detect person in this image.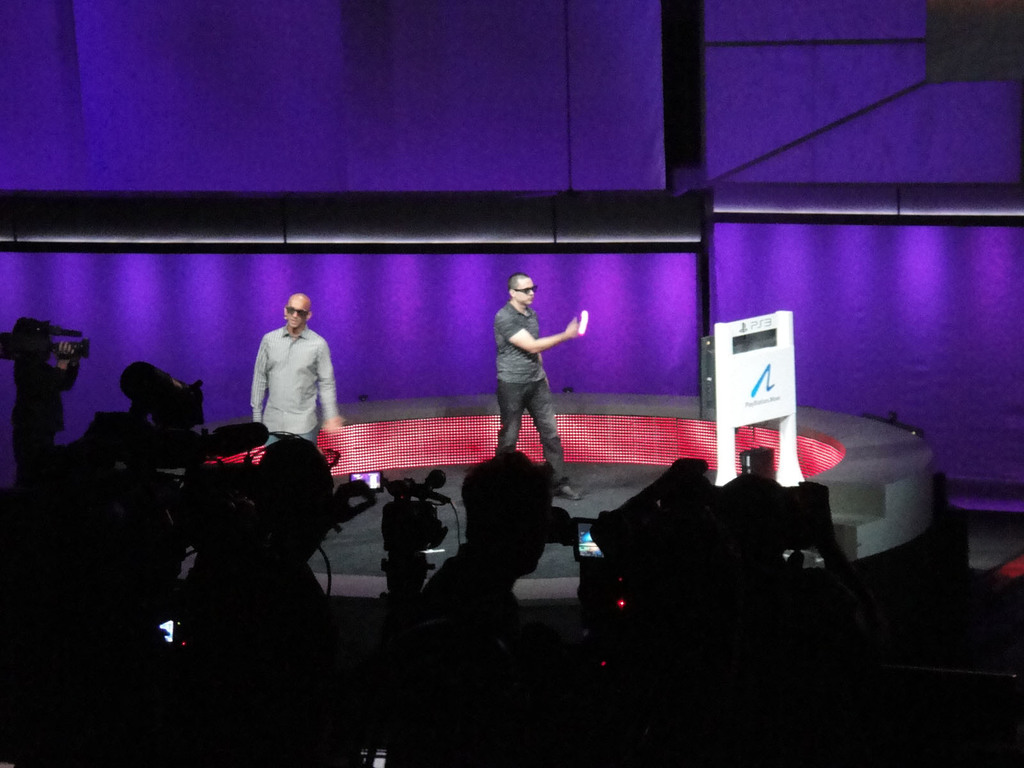
Detection: [246, 291, 346, 450].
